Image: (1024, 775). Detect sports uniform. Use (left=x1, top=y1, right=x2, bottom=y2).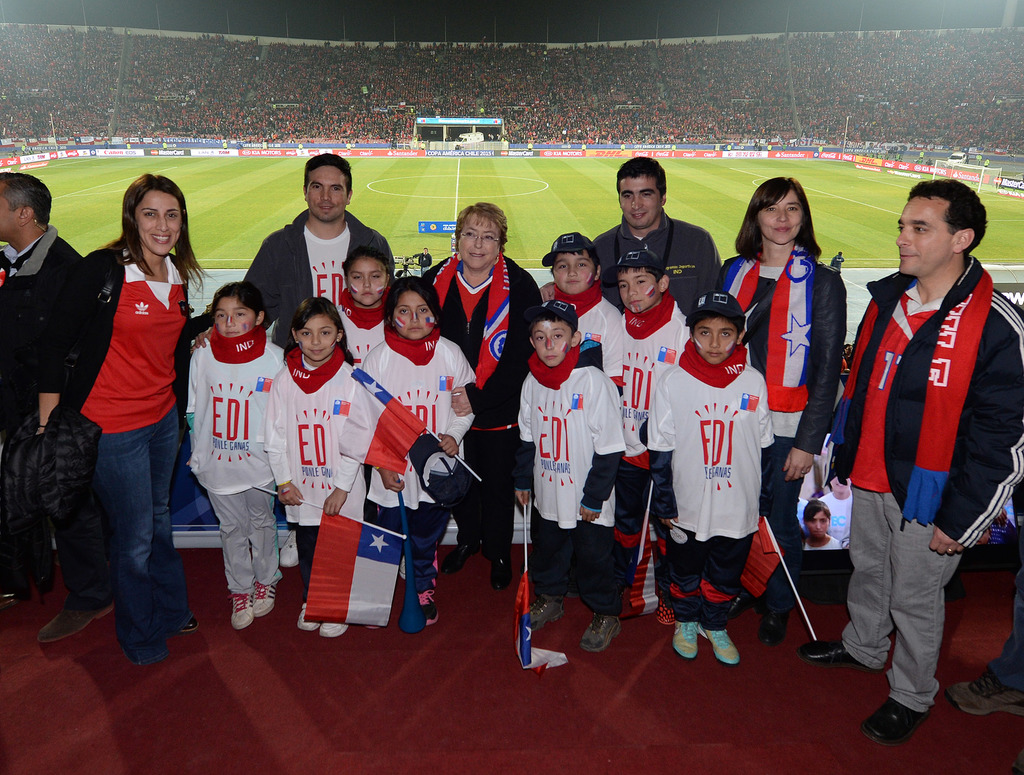
(left=186, top=326, right=291, bottom=576).
